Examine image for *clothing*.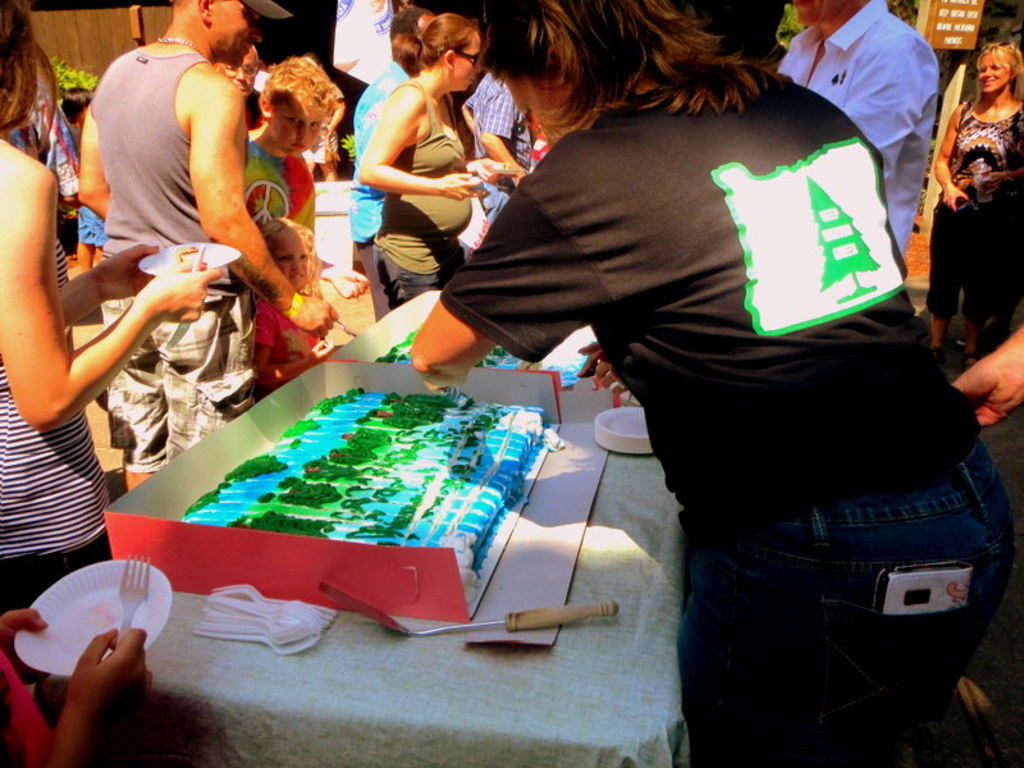
Examination result: 929, 97, 1023, 323.
